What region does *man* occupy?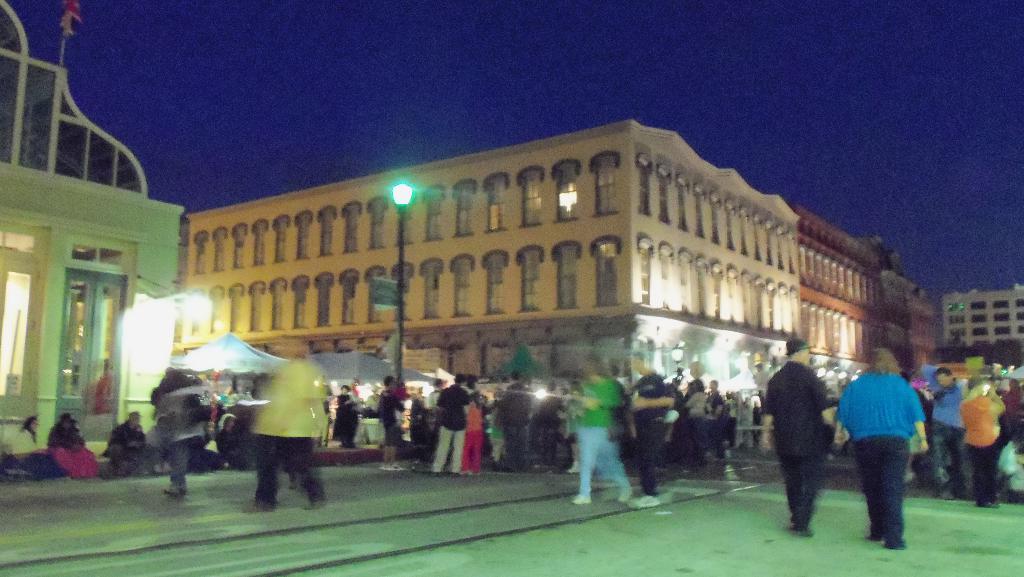
rect(760, 334, 847, 535).
